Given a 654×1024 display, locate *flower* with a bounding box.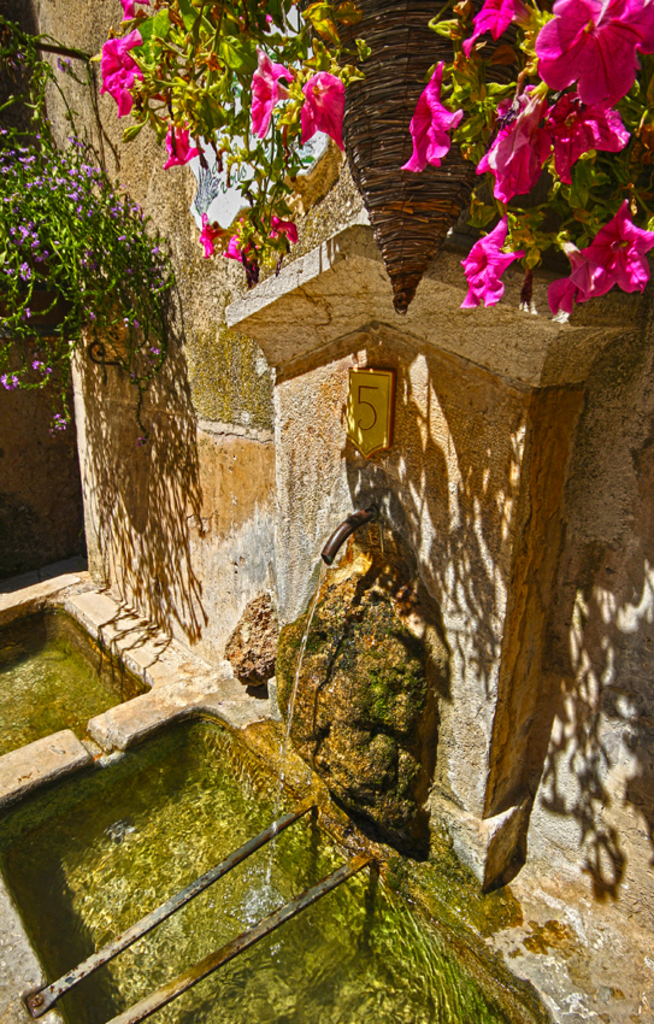
Located: pyautogui.locateOnScreen(161, 125, 202, 166).
